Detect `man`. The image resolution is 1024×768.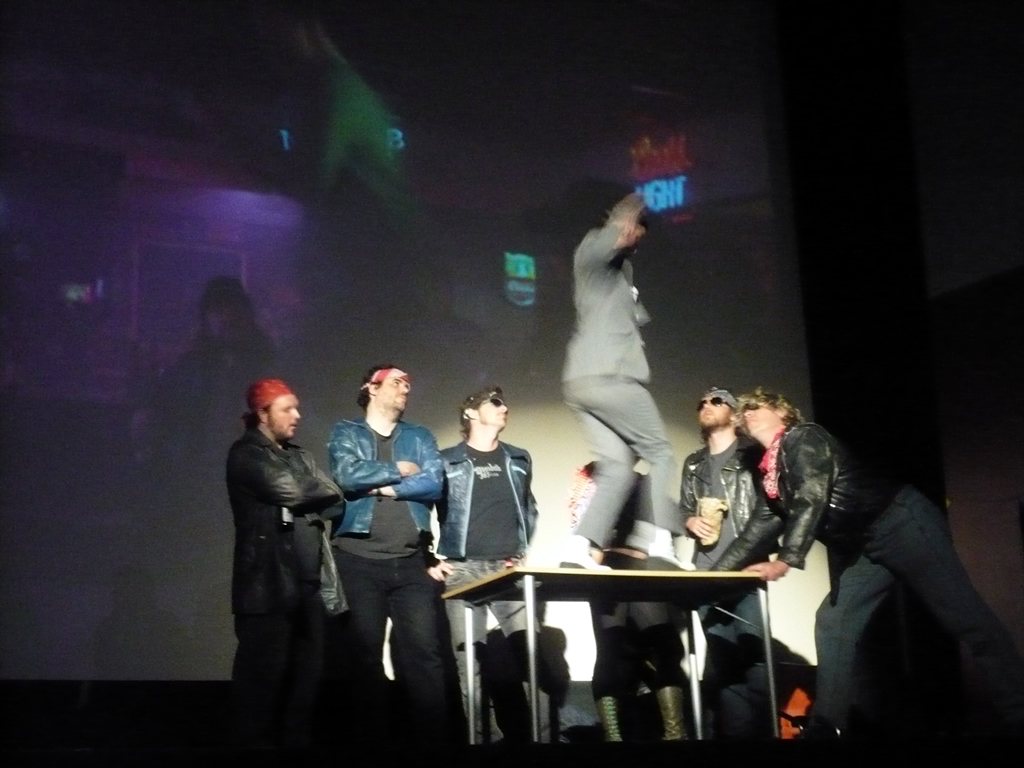
x1=433, y1=387, x2=542, y2=749.
